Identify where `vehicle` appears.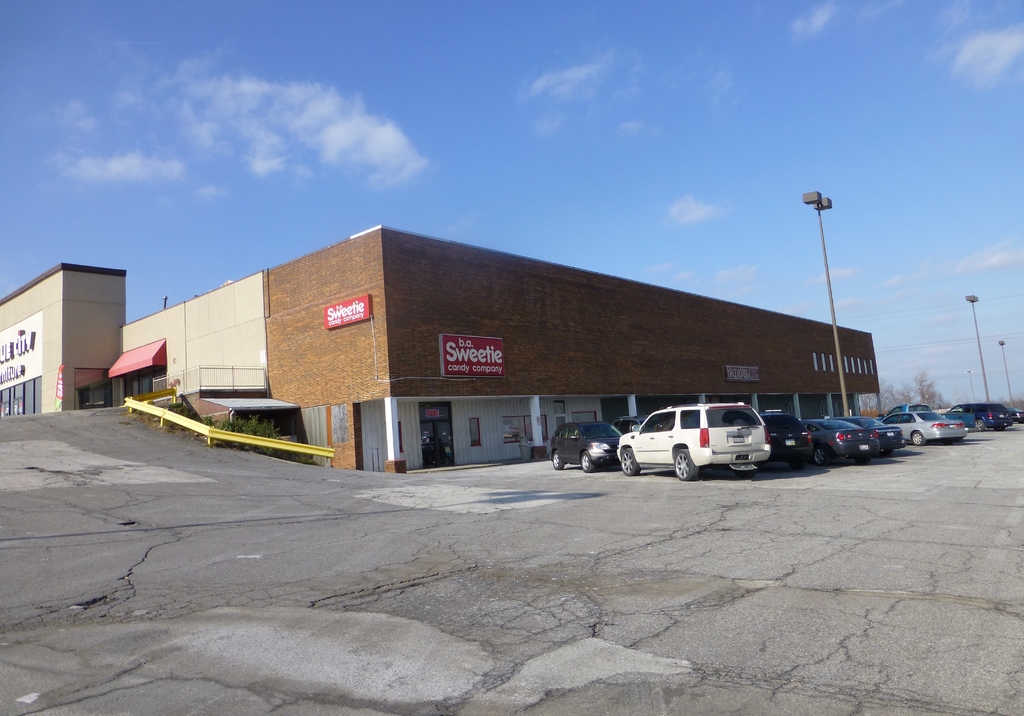
Appears at [948,403,1012,429].
